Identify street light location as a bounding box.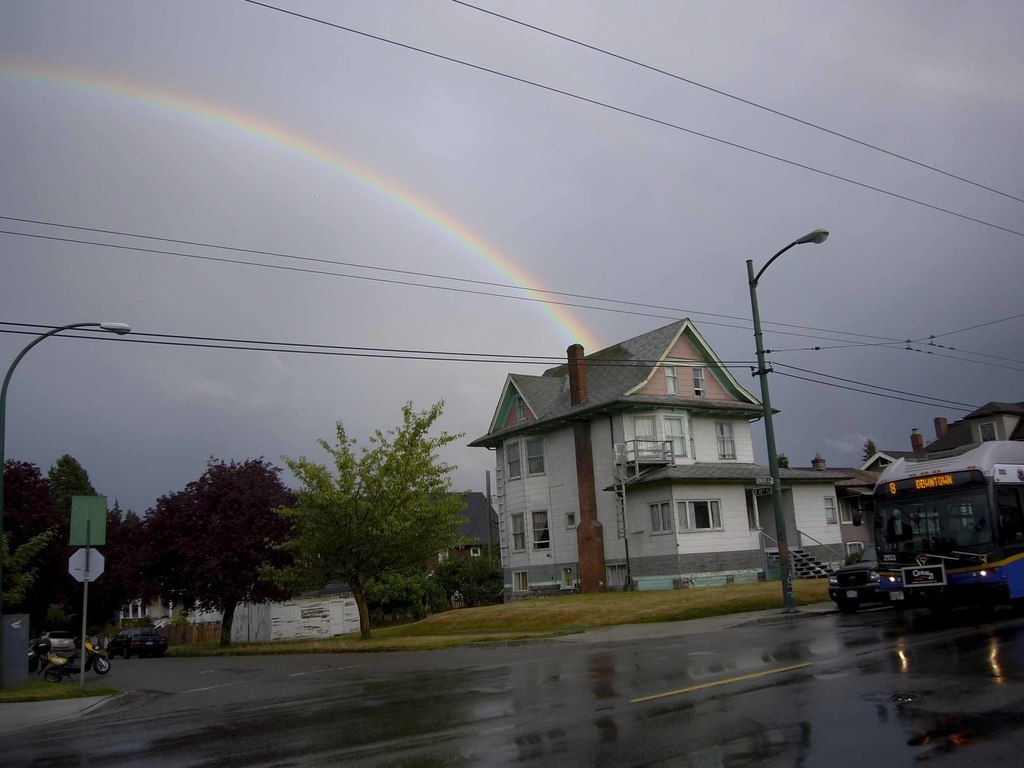
<region>0, 309, 140, 484</region>.
